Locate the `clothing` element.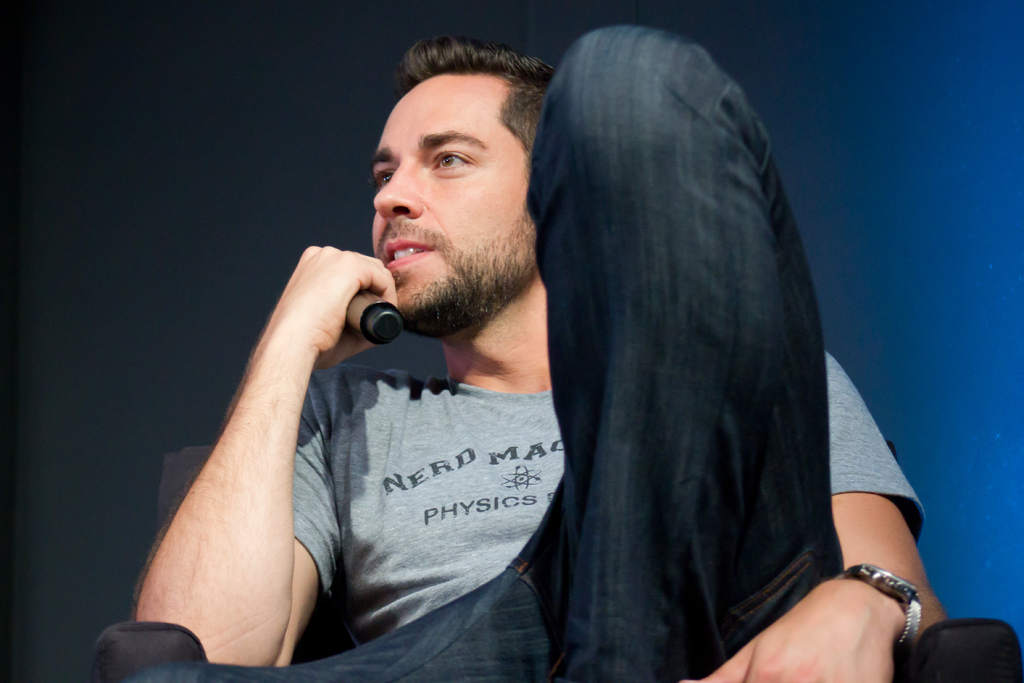
Element bbox: select_region(129, 23, 923, 682).
